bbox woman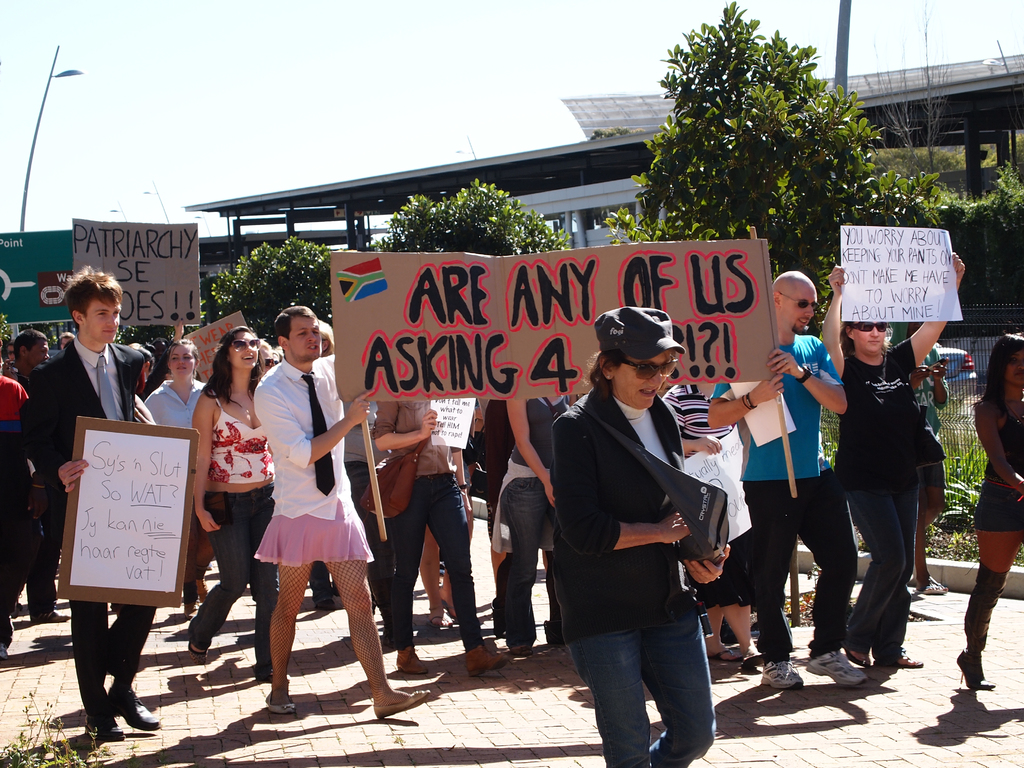
region(533, 317, 747, 767)
